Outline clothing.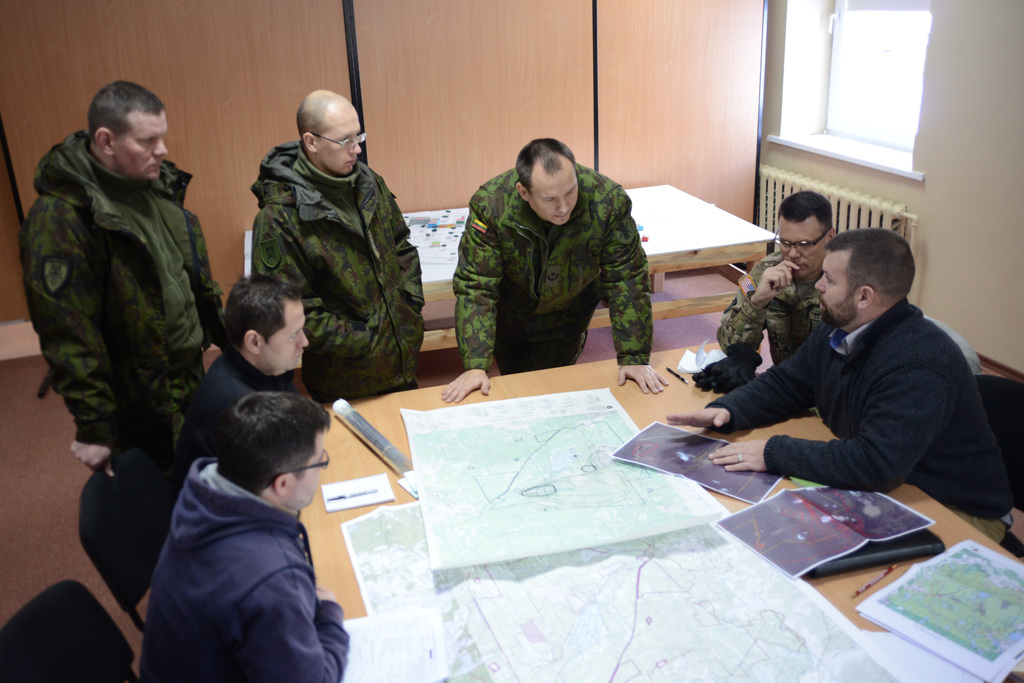
Outline: region(708, 293, 1018, 551).
